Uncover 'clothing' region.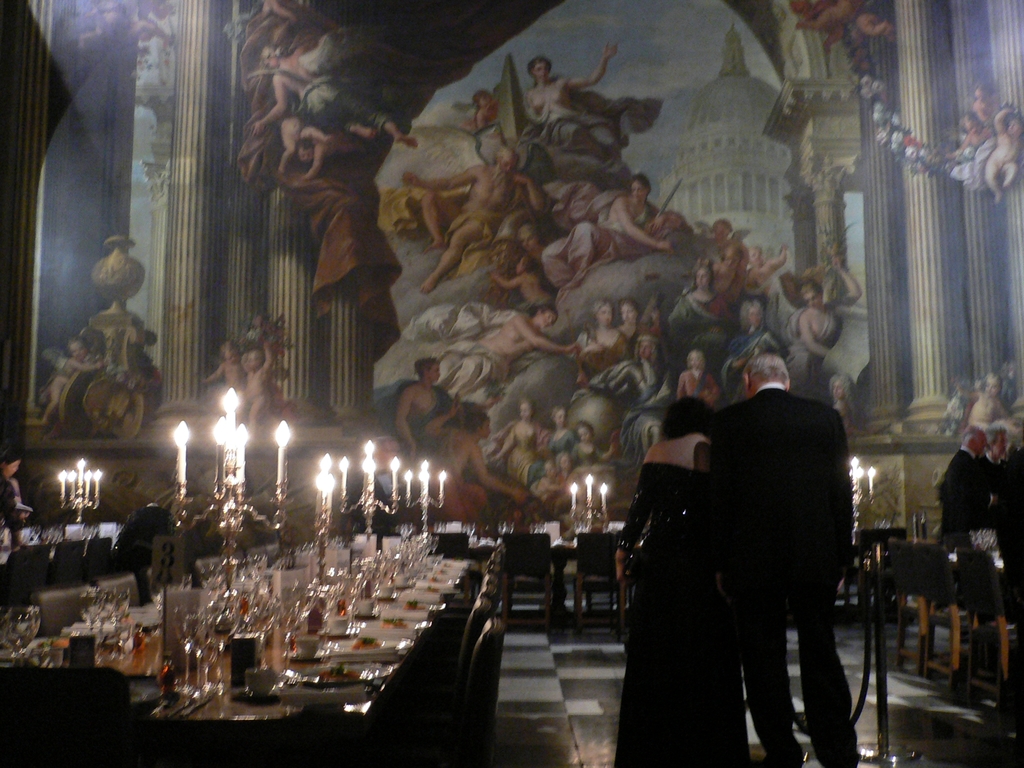
Uncovered: 938, 442, 982, 549.
